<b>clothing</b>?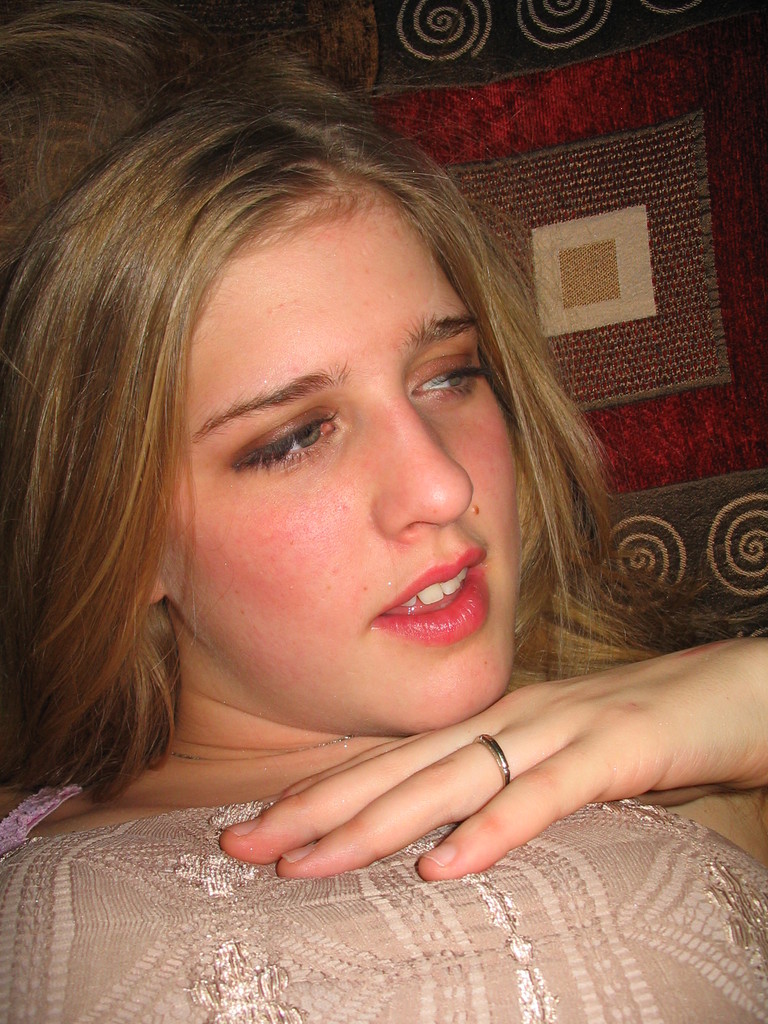
rect(18, 720, 744, 954)
